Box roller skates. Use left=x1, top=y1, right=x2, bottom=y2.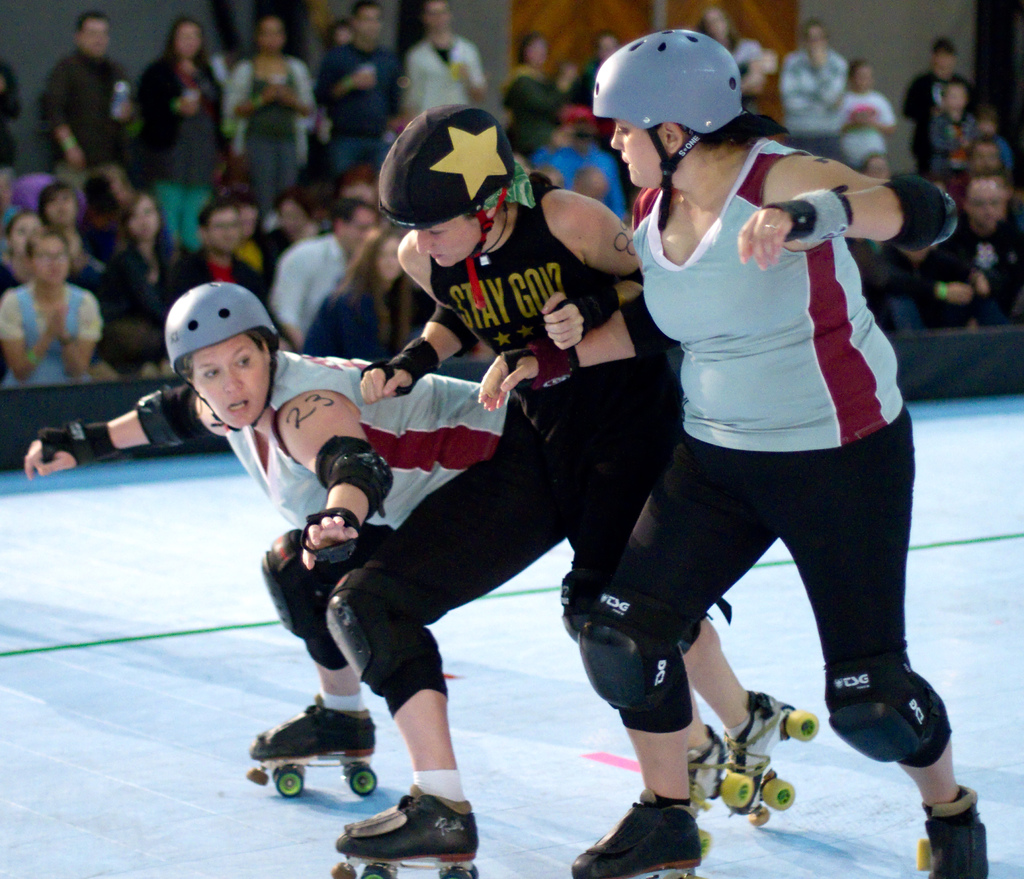
left=716, top=689, right=821, bottom=828.
